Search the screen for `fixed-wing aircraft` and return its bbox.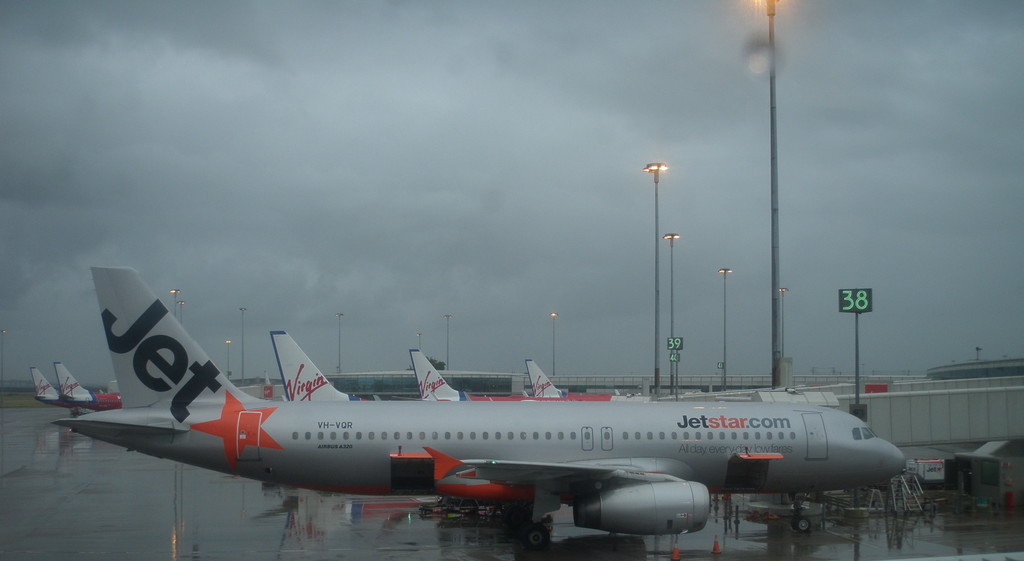
Found: rect(63, 360, 126, 412).
